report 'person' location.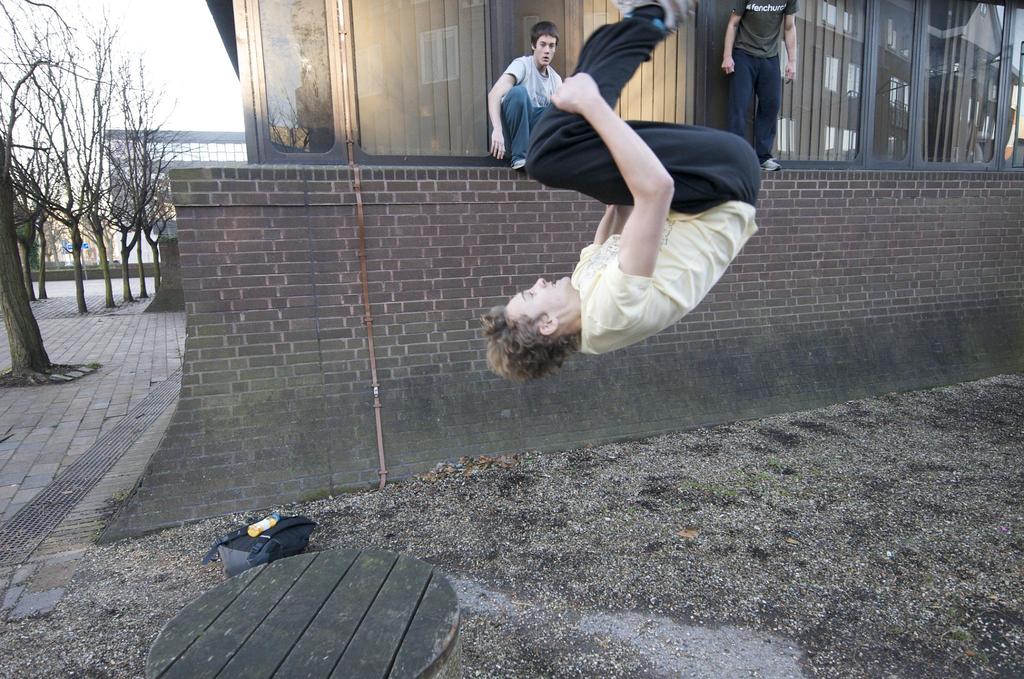
Report: [724, 0, 799, 174].
